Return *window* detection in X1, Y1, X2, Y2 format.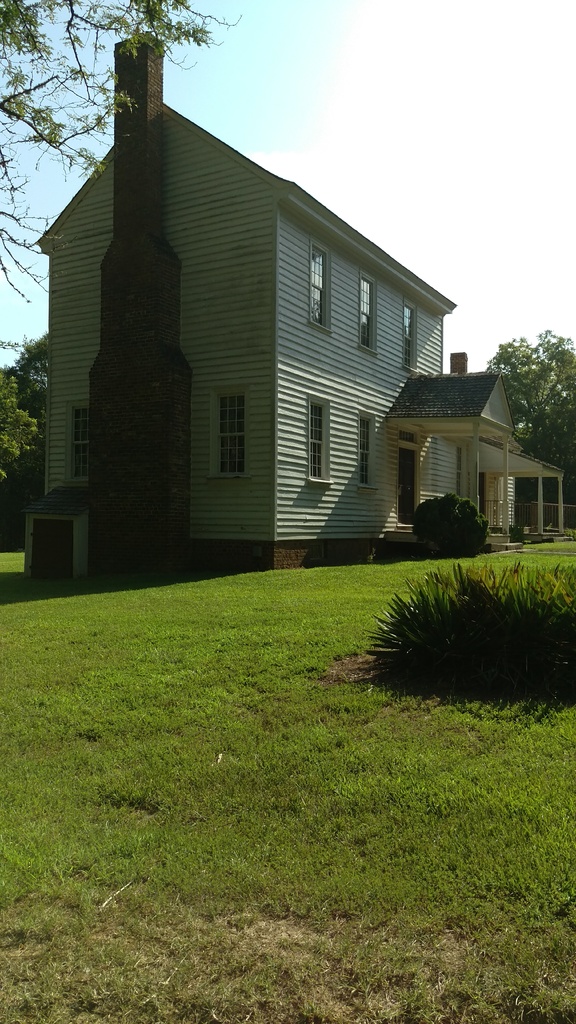
204, 371, 249, 476.
